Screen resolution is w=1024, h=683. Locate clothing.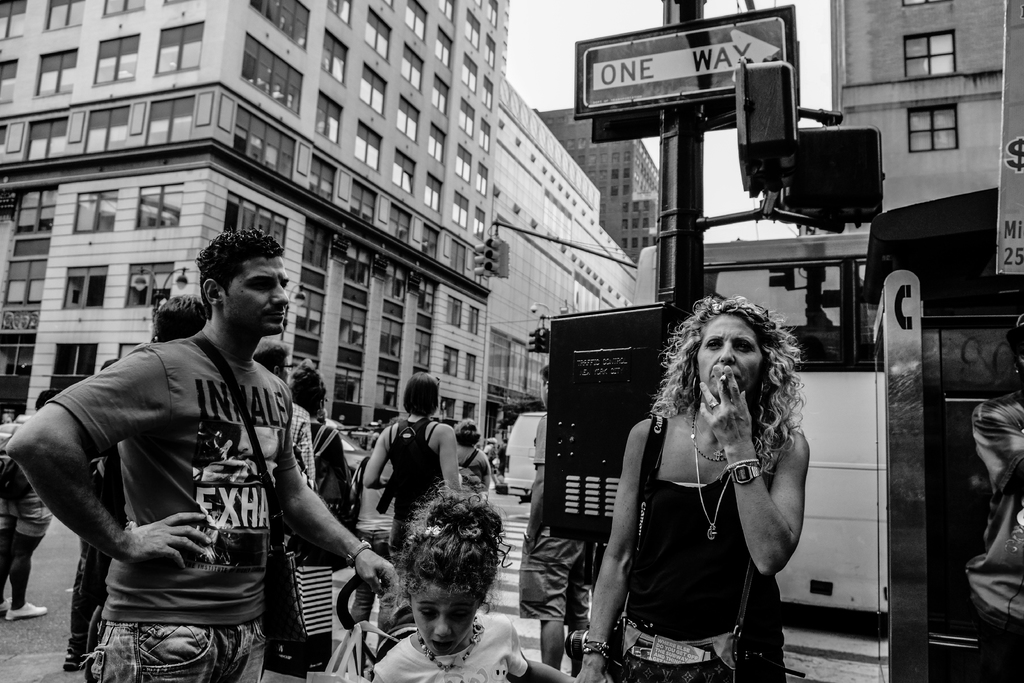
Rect(275, 419, 357, 664).
